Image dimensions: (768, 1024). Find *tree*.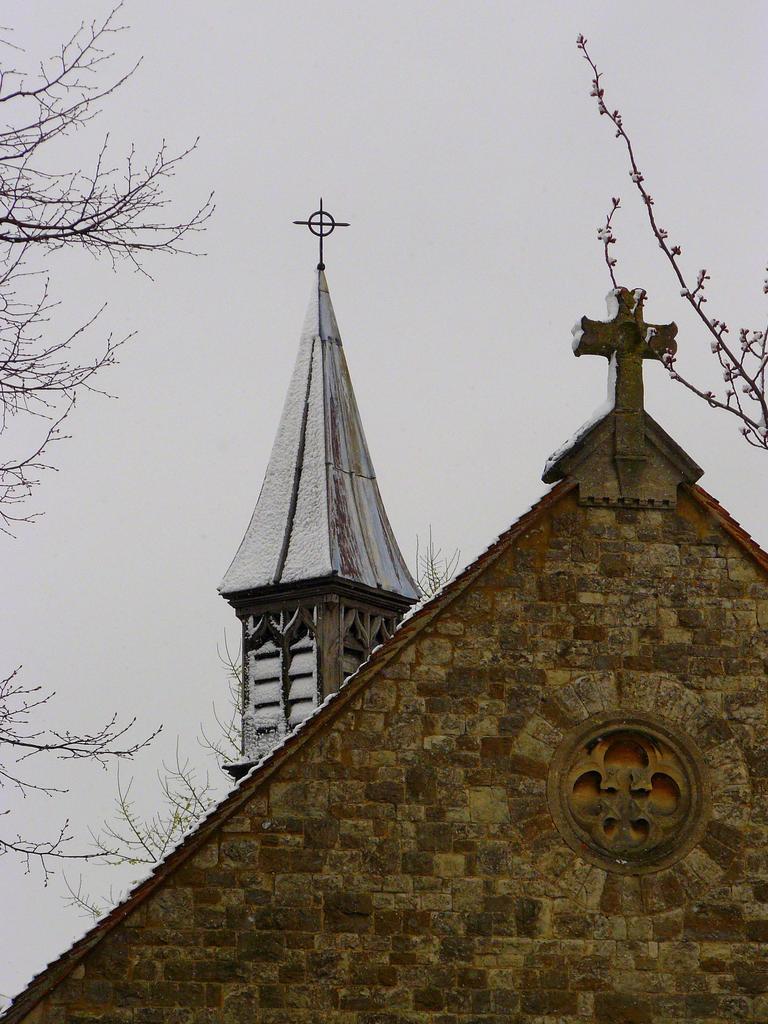
(x1=0, y1=6, x2=164, y2=855).
